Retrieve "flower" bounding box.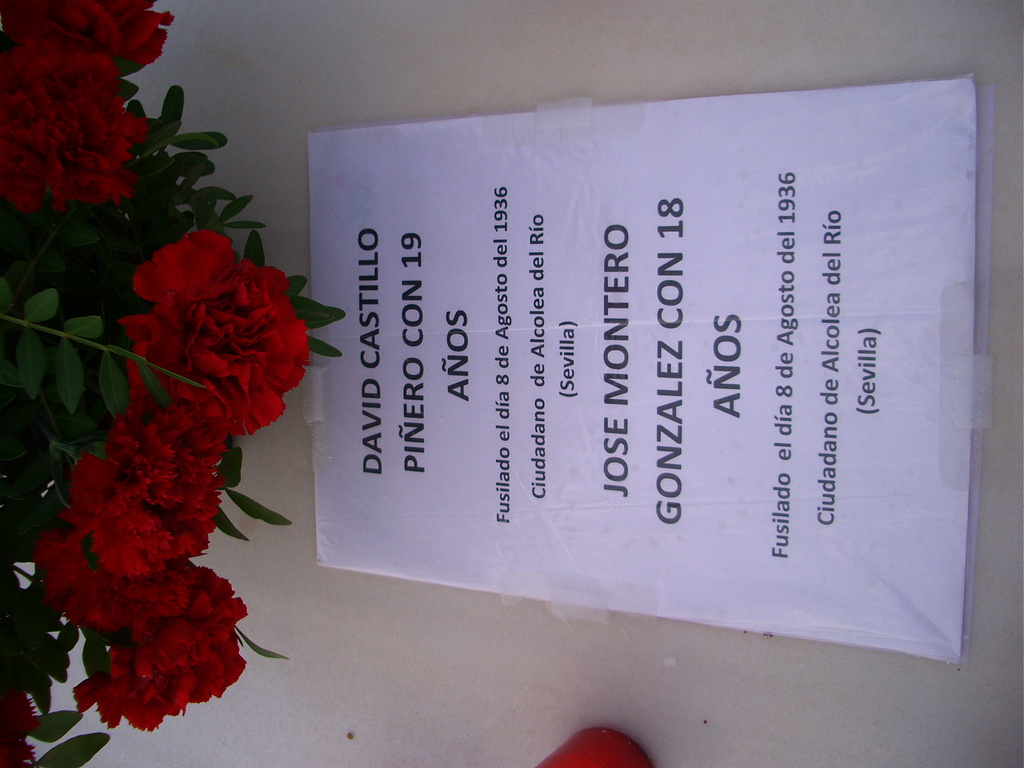
Bounding box: crop(0, 3, 175, 220).
